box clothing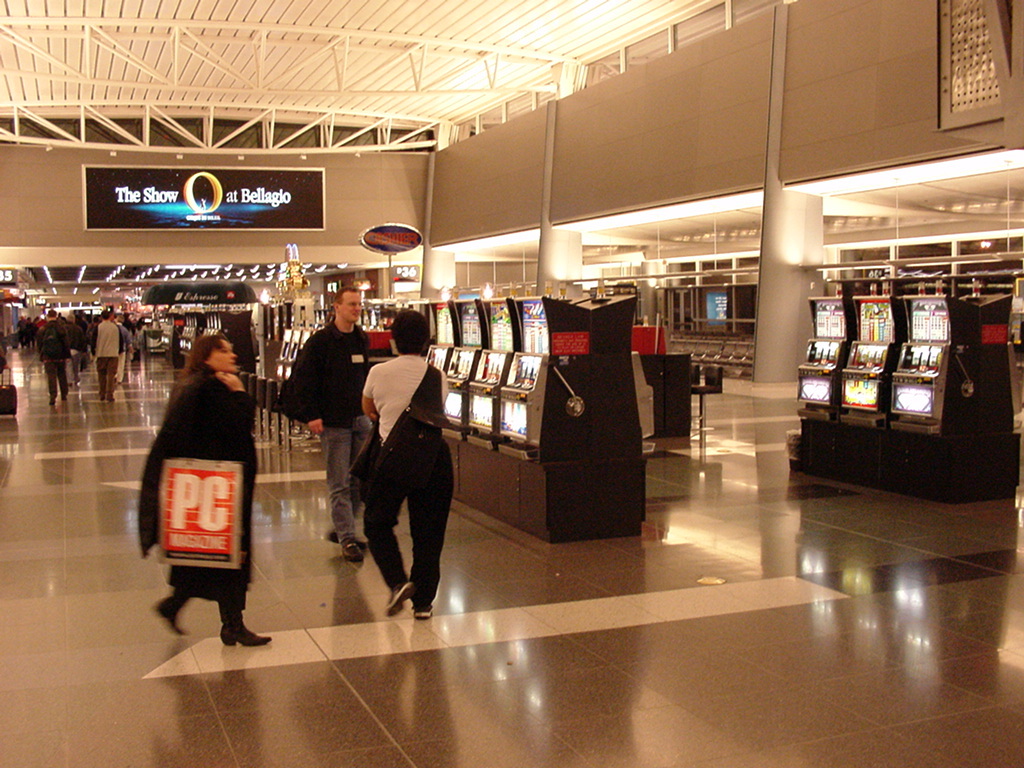
(x1=117, y1=365, x2=249, y2=636)
